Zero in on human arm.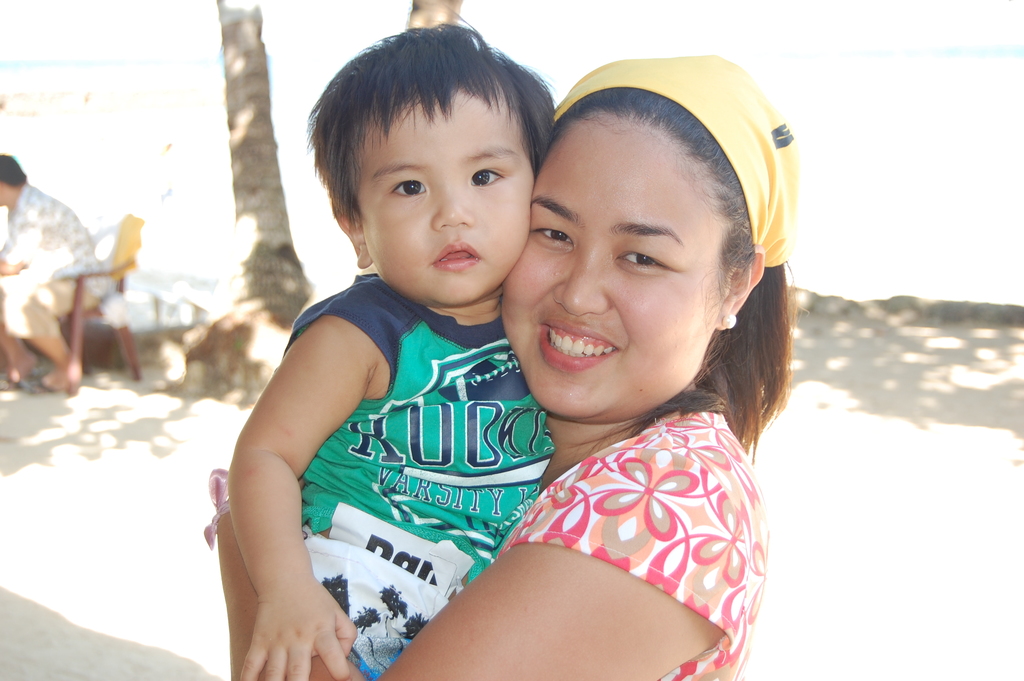
Zeroed in: left=219, top=301, right=356, bottom=668.
